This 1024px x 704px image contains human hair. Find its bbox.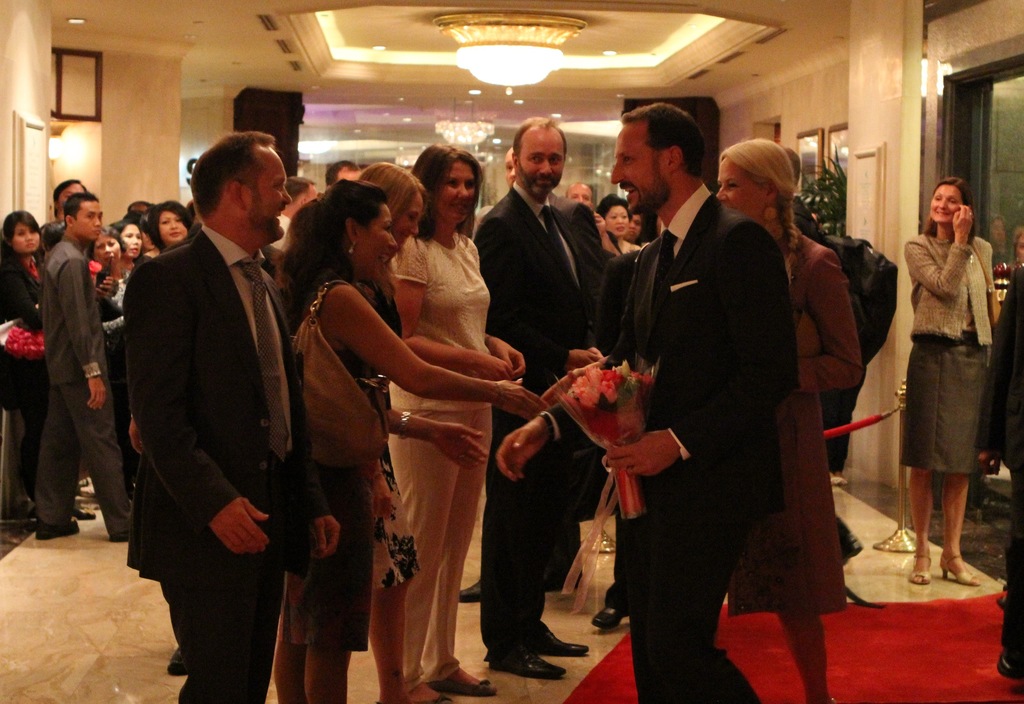
bbox=[594, 193, 632, 221].
